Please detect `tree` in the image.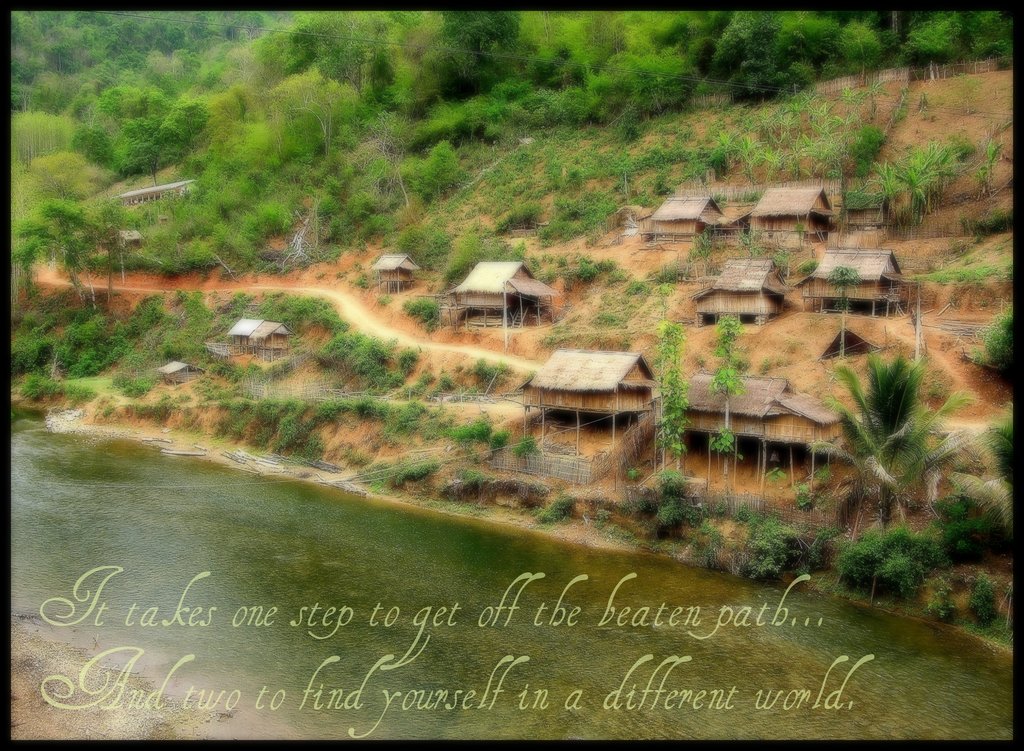
locate(826, 328, 975, 560).
